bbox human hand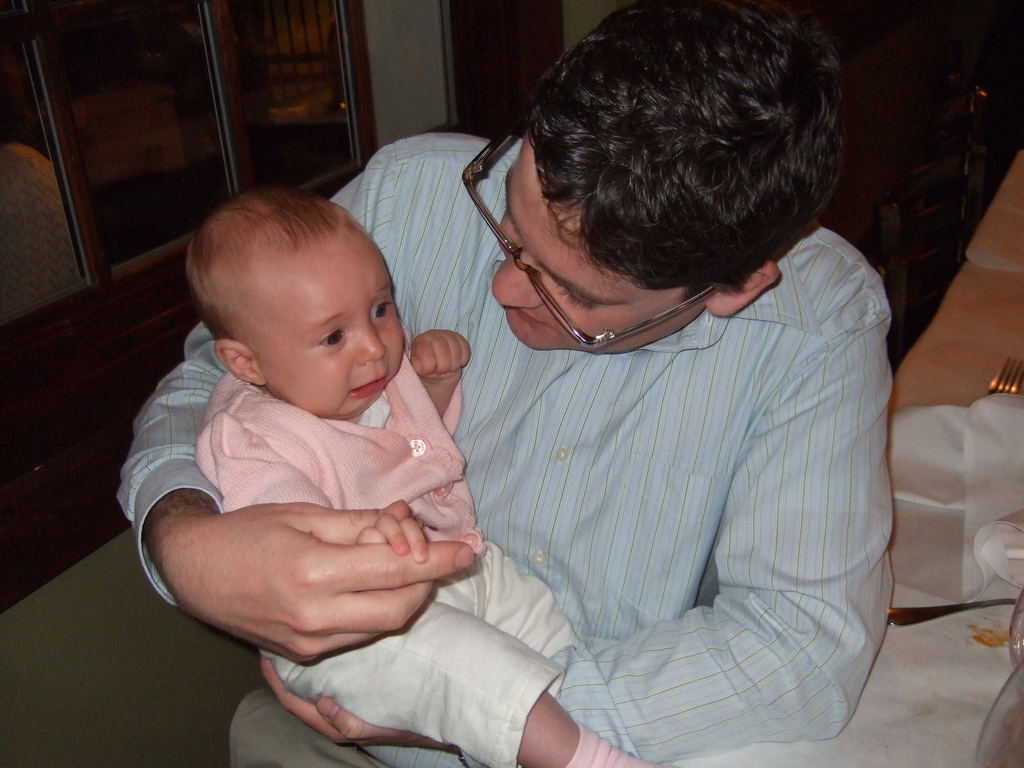
<region>149, 470, 460, 655</region>
